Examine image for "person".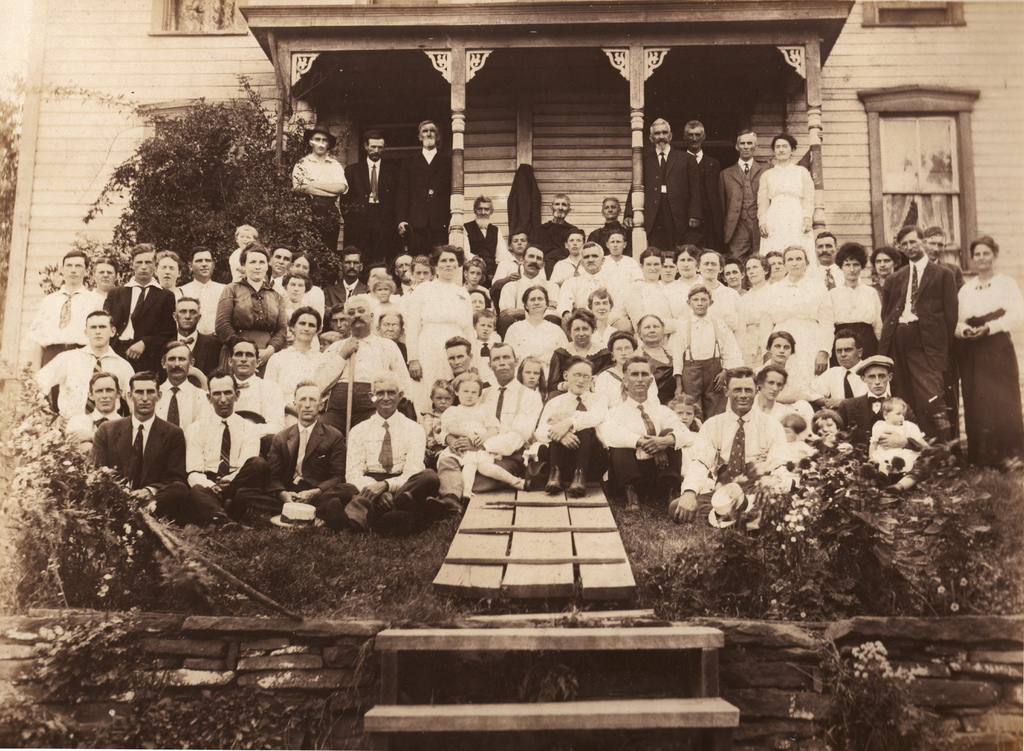
Examination result: select_region(93, 256, 119, 302).
